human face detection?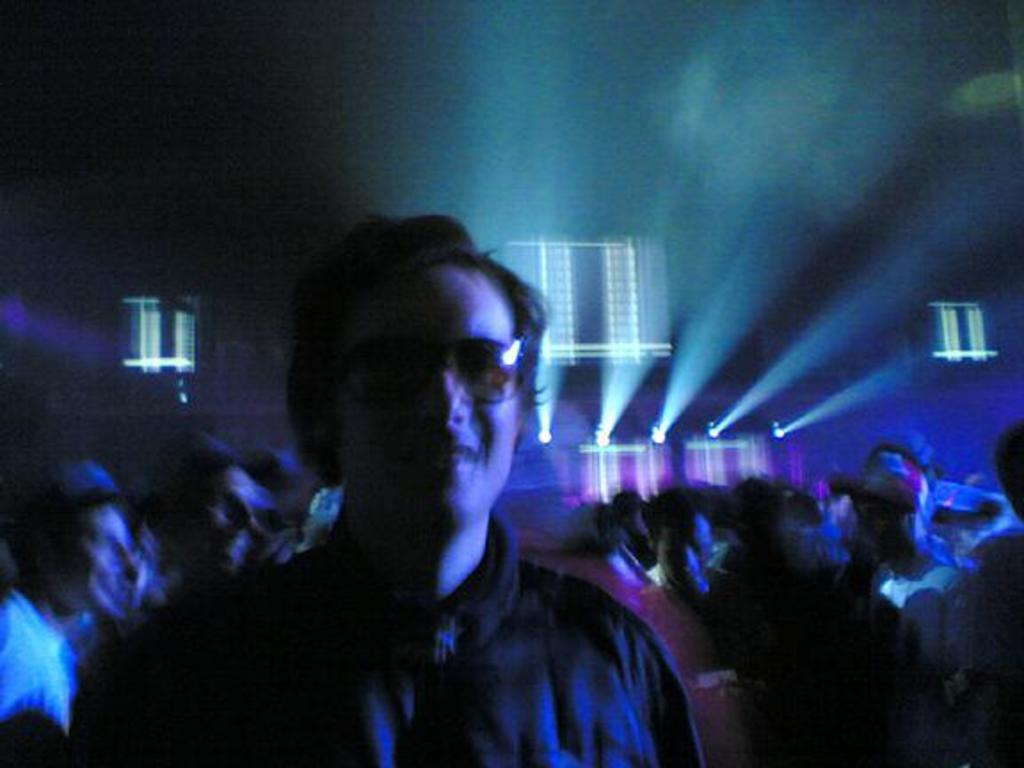
bbox(66, 514, 130, 613)
